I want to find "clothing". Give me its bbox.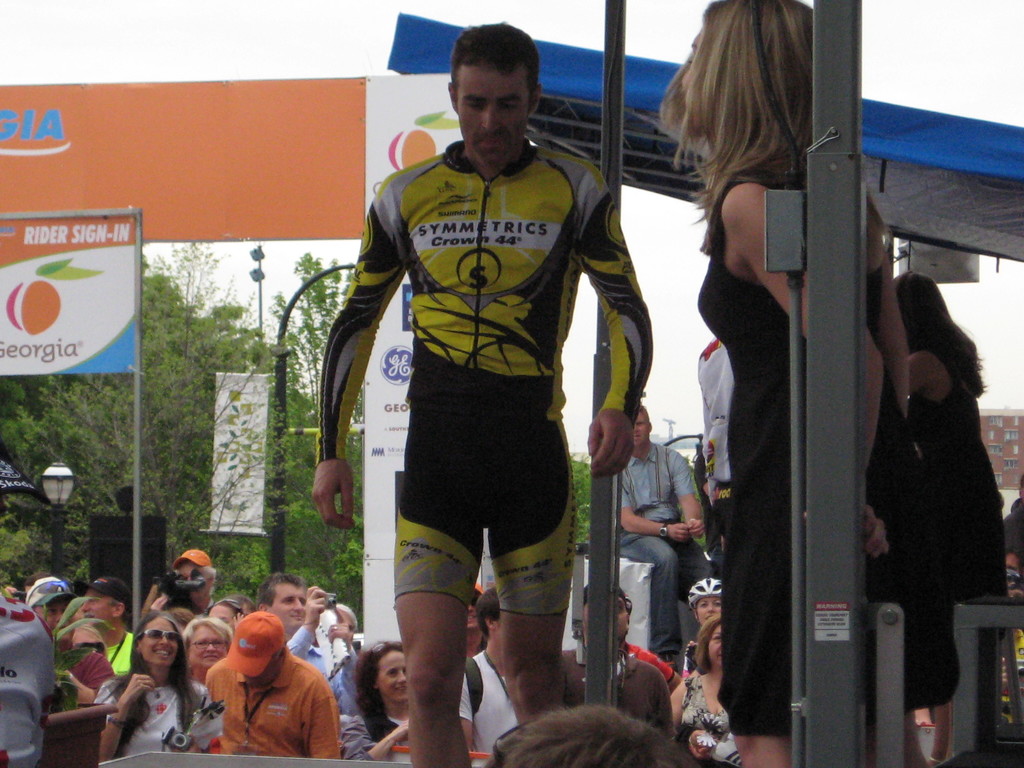
(left=209, top=653, right=340, bottom=755).
